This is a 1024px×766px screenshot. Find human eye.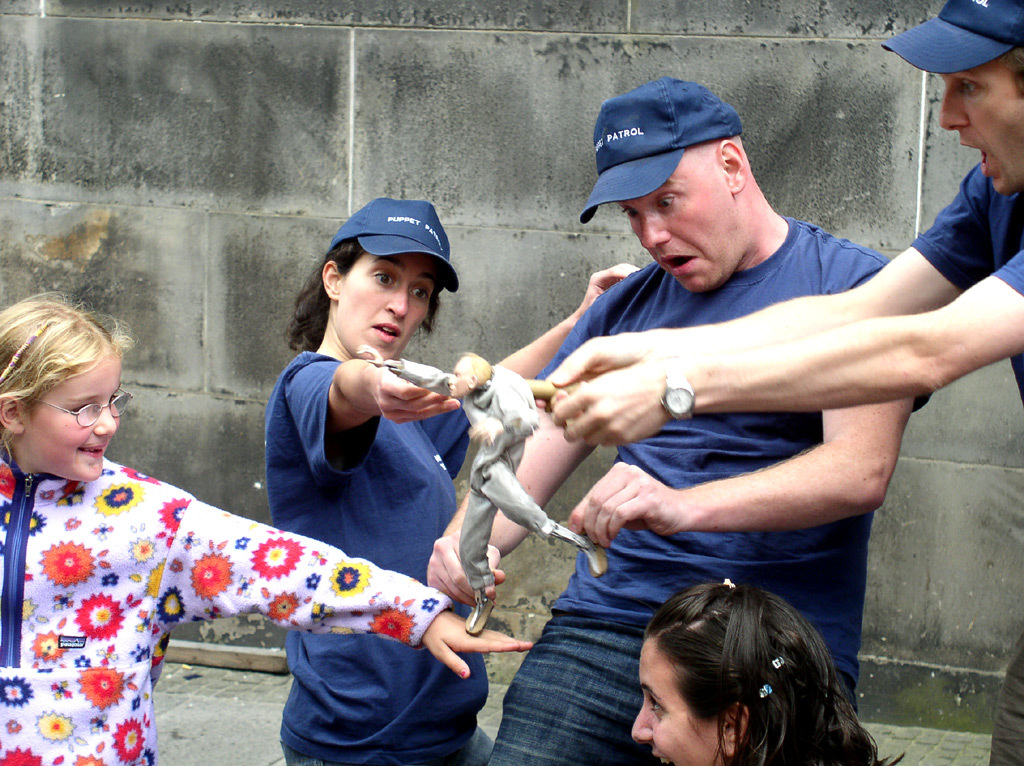
Bounding box: [x1=618, y1=209, x2=638, y2=221].
